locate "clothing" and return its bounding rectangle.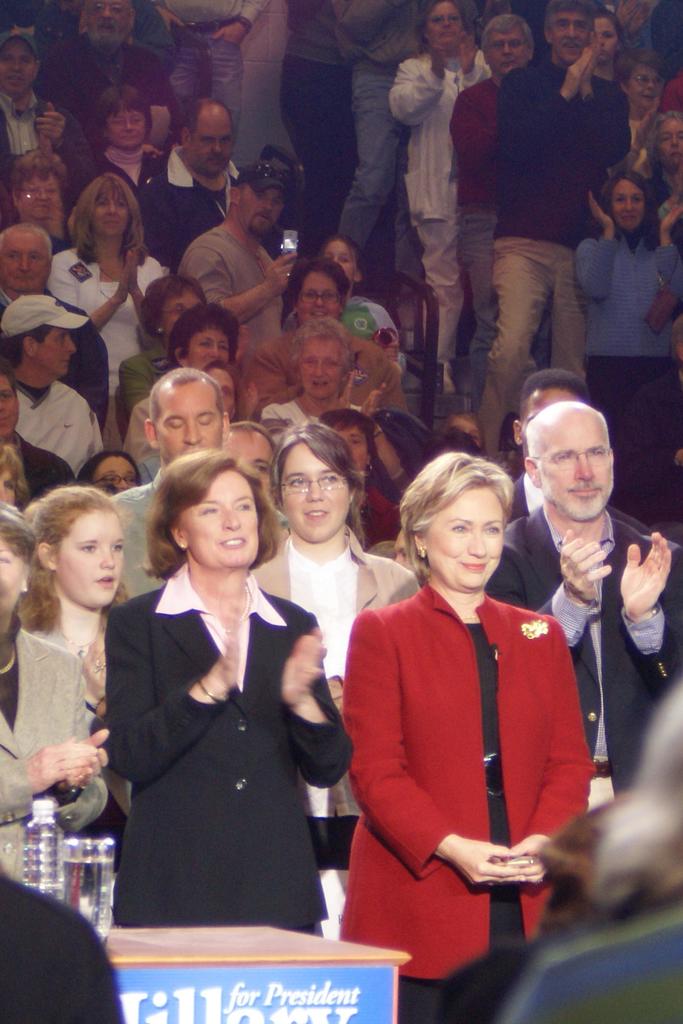
{"left": 181, "top": 220, "right": 302, "bottom": 326}.
